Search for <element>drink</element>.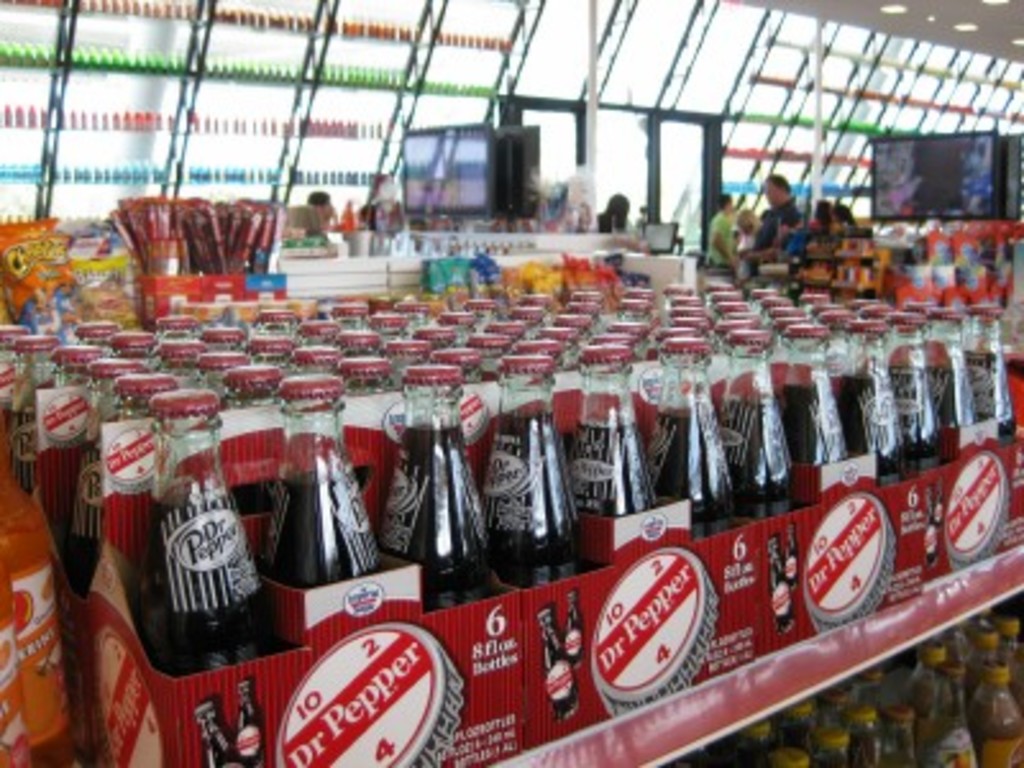
Found at (543,630,568,714).
